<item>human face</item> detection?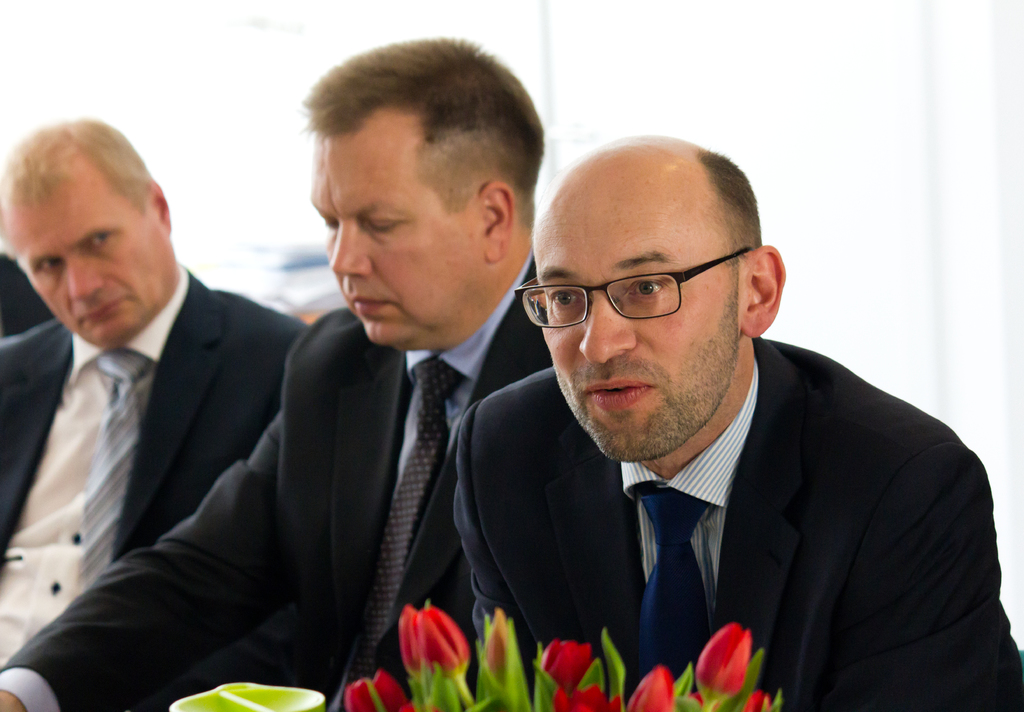
Rect(309, 118, 488, 340)
